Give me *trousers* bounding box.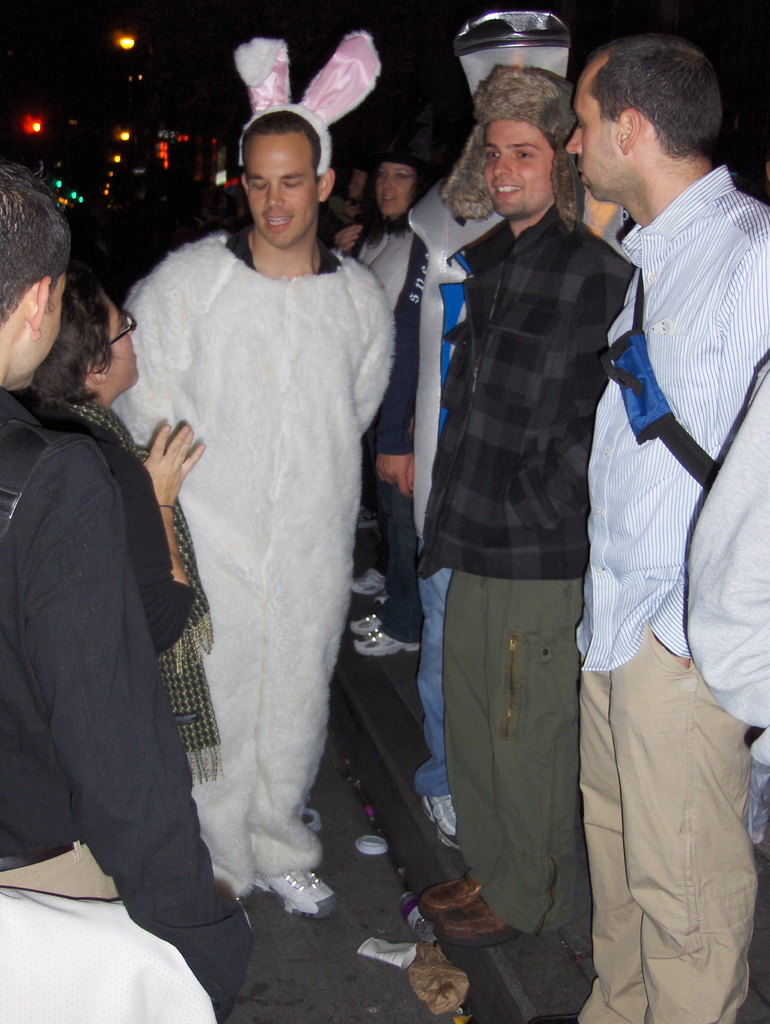
crop(440, 562, 586, 940).
